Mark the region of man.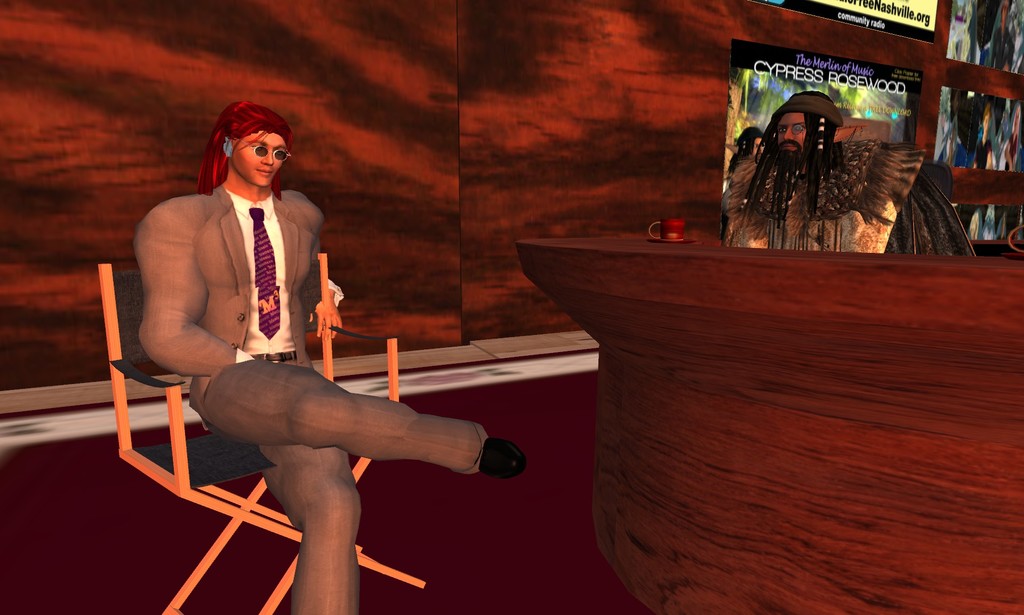
Region: left=106, top=80, right=362, bottom=584.
